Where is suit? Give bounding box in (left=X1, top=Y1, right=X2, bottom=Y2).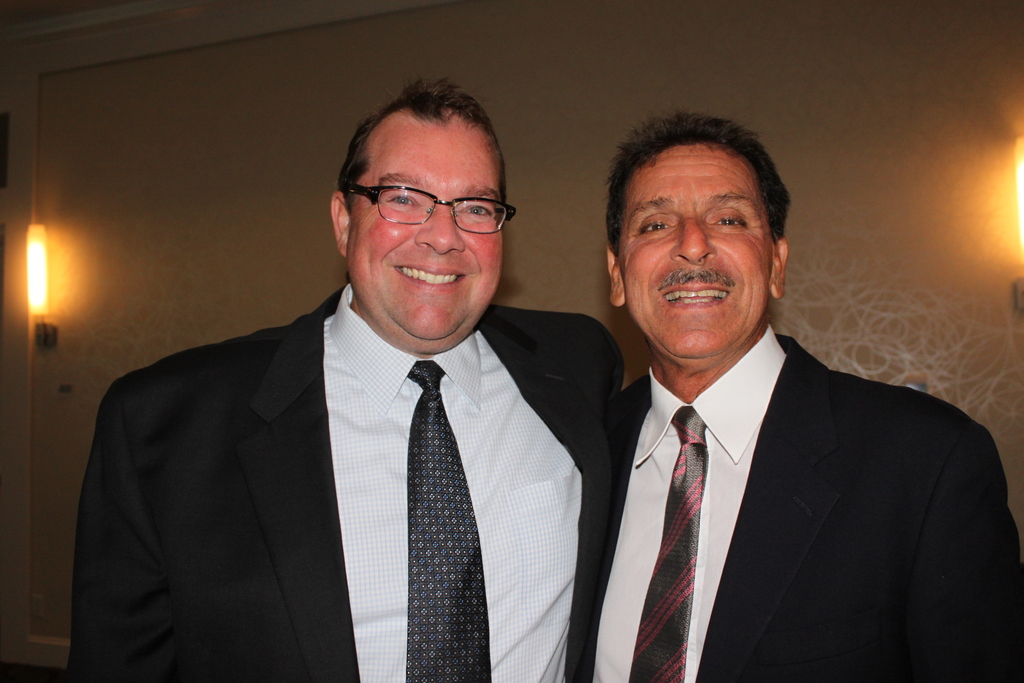
(left=564, top=248, right=996, bottom=671).
